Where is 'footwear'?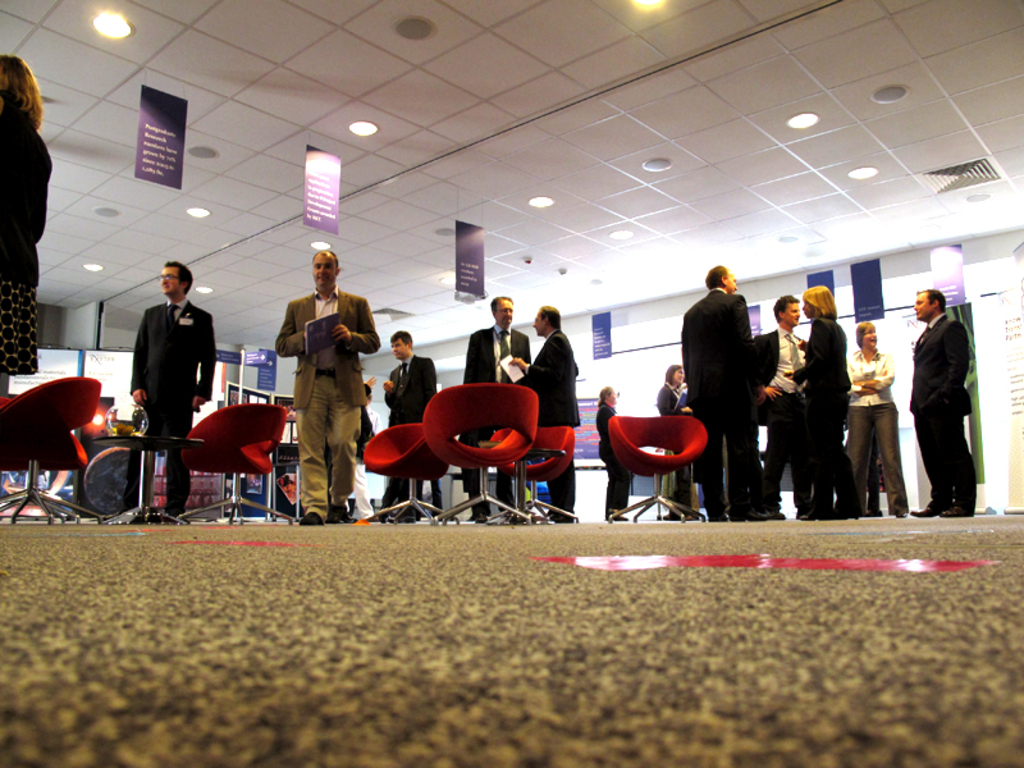
bbox=(896, 509, 909, 520).
